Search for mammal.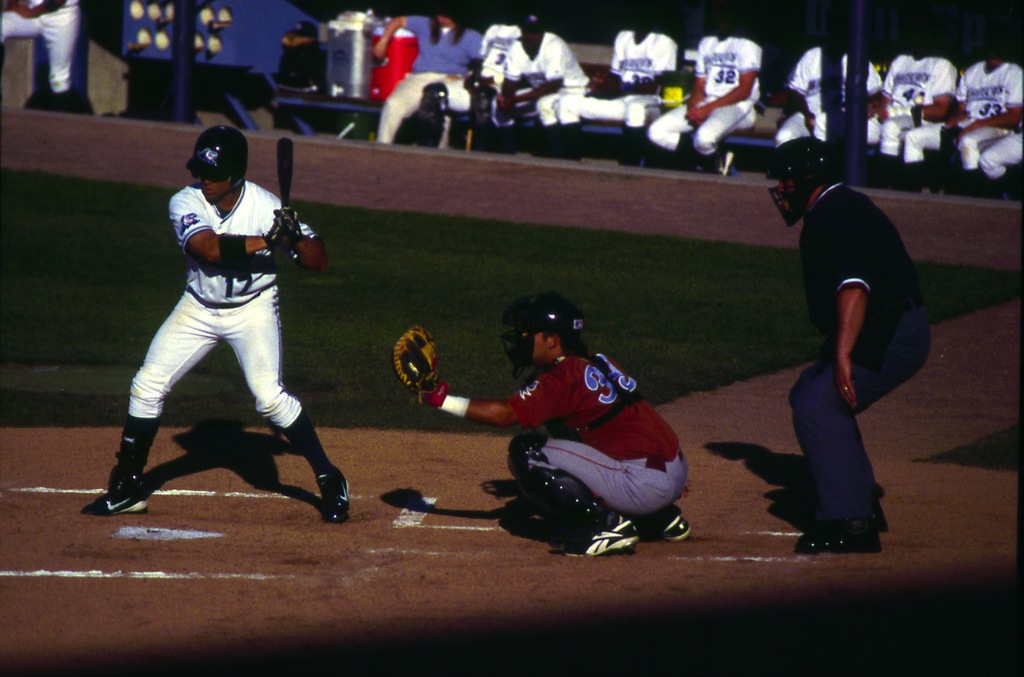
Found at [x1=561, y1=12, x2=680, y2=171].
